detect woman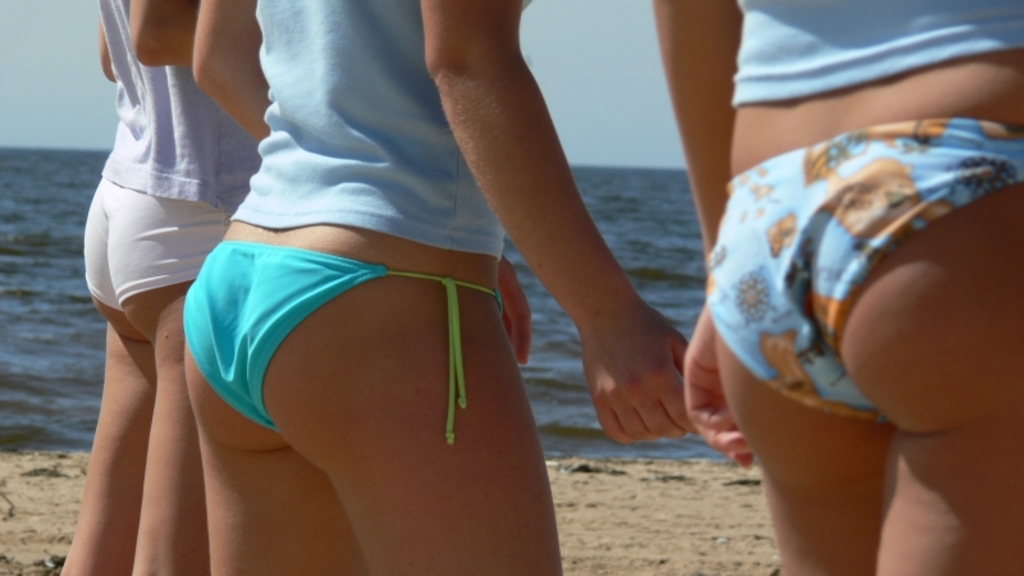
55/0/250/575
